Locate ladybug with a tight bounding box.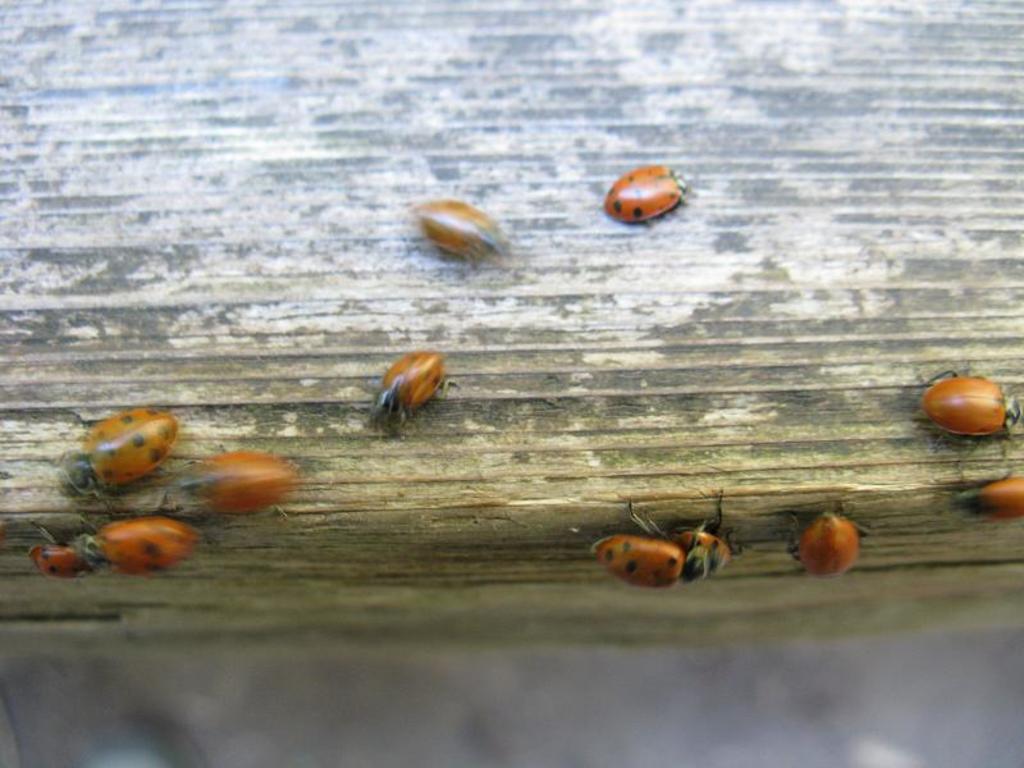
[28,526,77,576].
